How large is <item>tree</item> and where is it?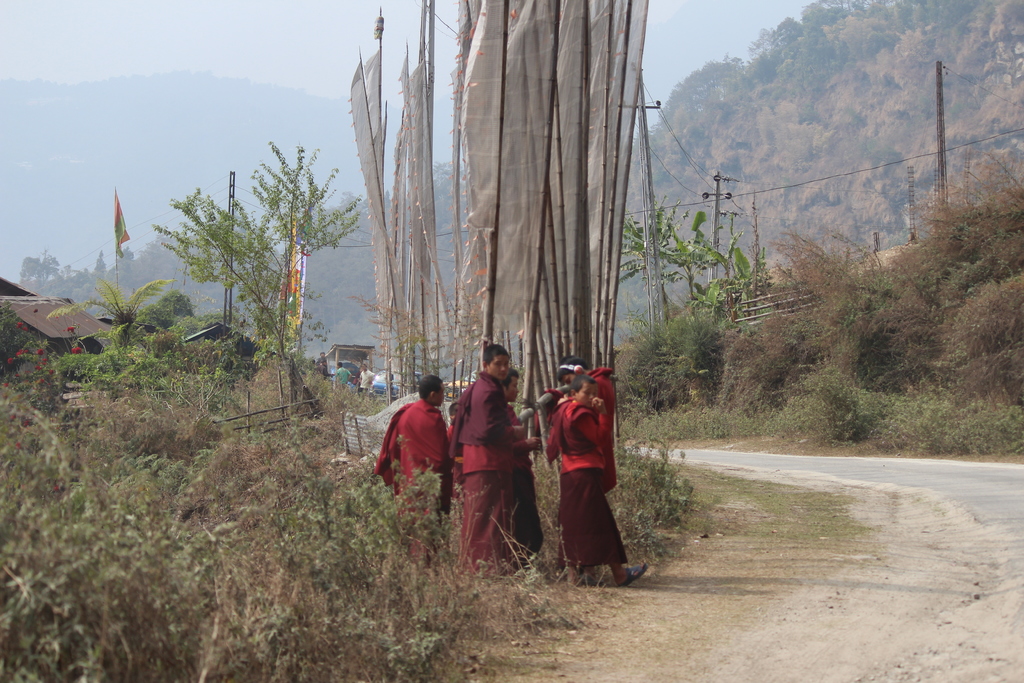
Bounding box: BBox(113, 244, 138, 270).
